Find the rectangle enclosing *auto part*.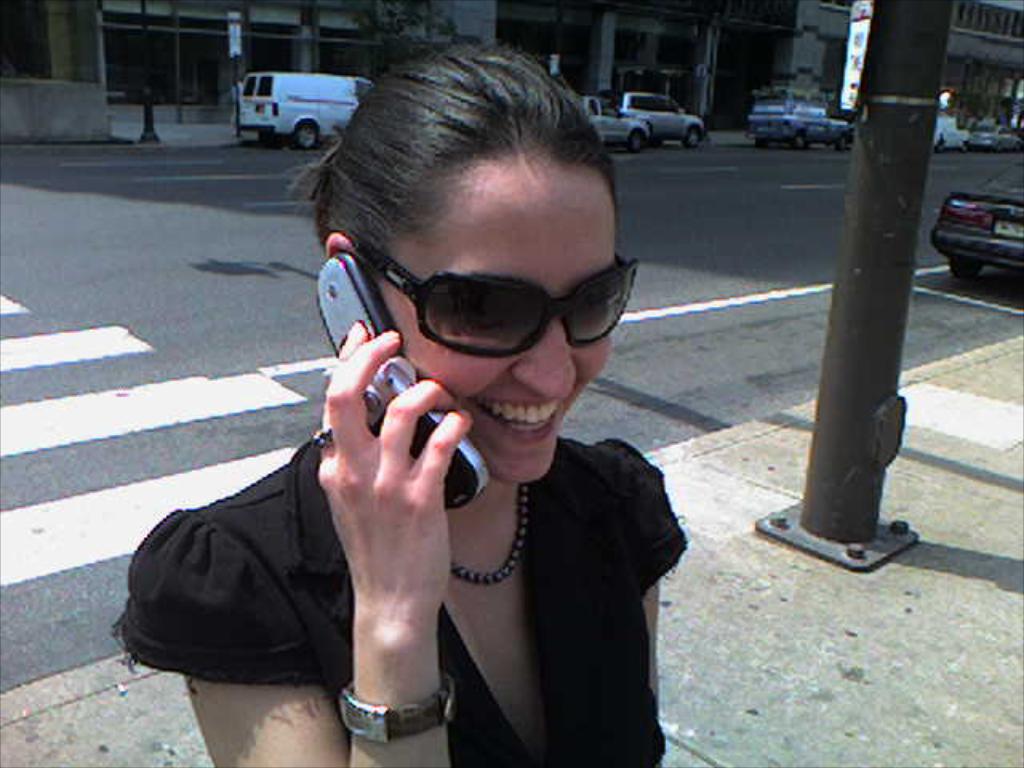
left=582, top=90, right=646, bottom=157.
